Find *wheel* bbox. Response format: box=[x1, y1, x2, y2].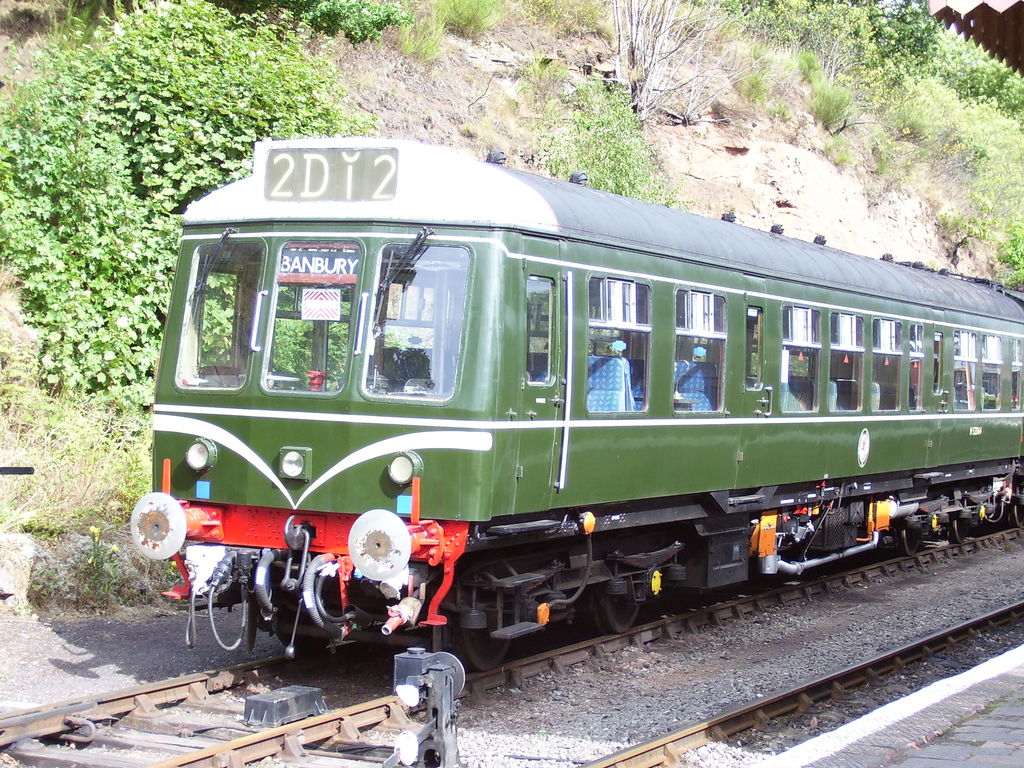
box=[599, 588, 639, 632].
